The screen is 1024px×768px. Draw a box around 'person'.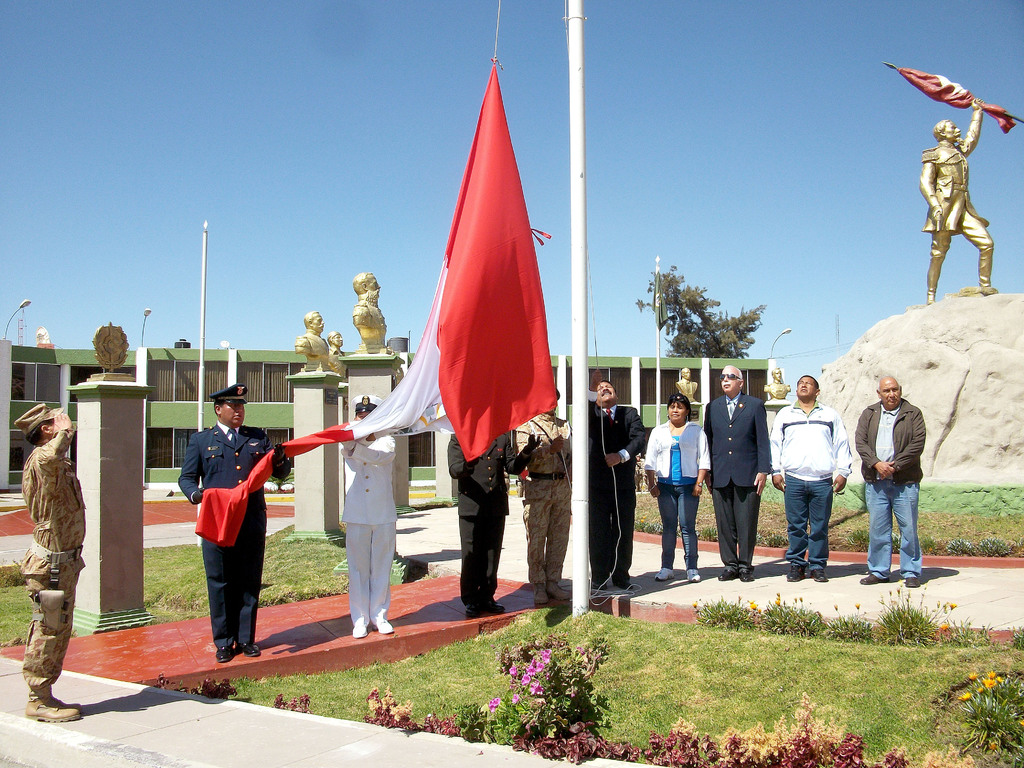
{"x1": 179, "y1": 376, "x2": 275, "y2": 669}.
